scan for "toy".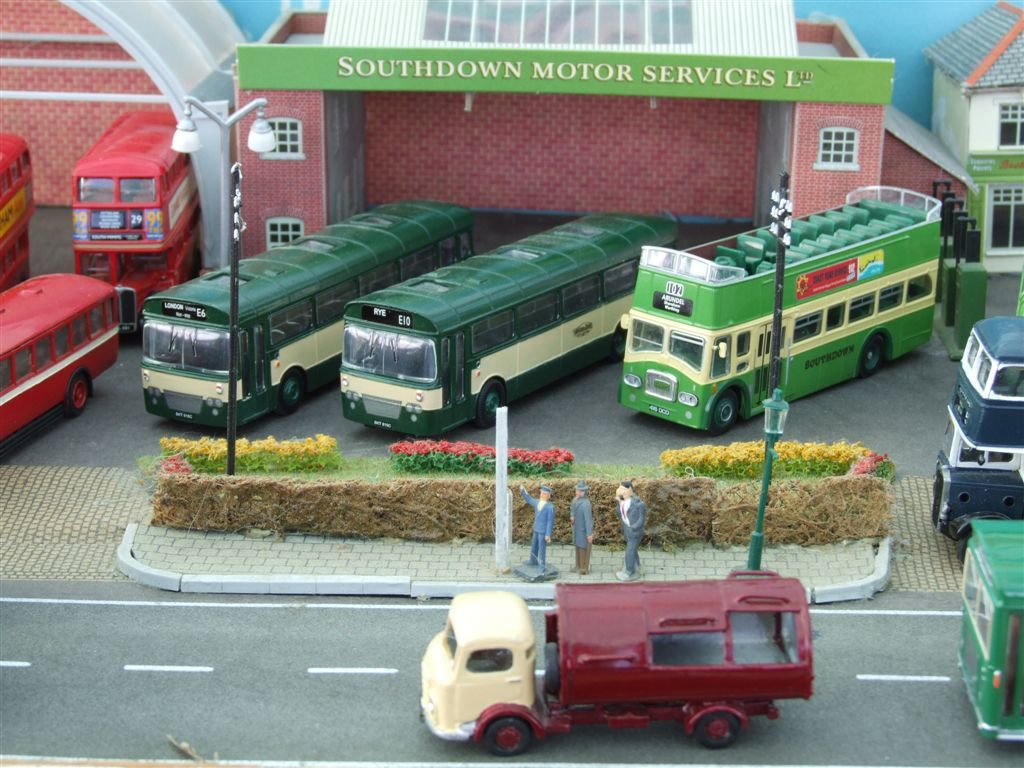
Scan result: pyautogui.locateOnScreen(959, 513, 1023, 756).
